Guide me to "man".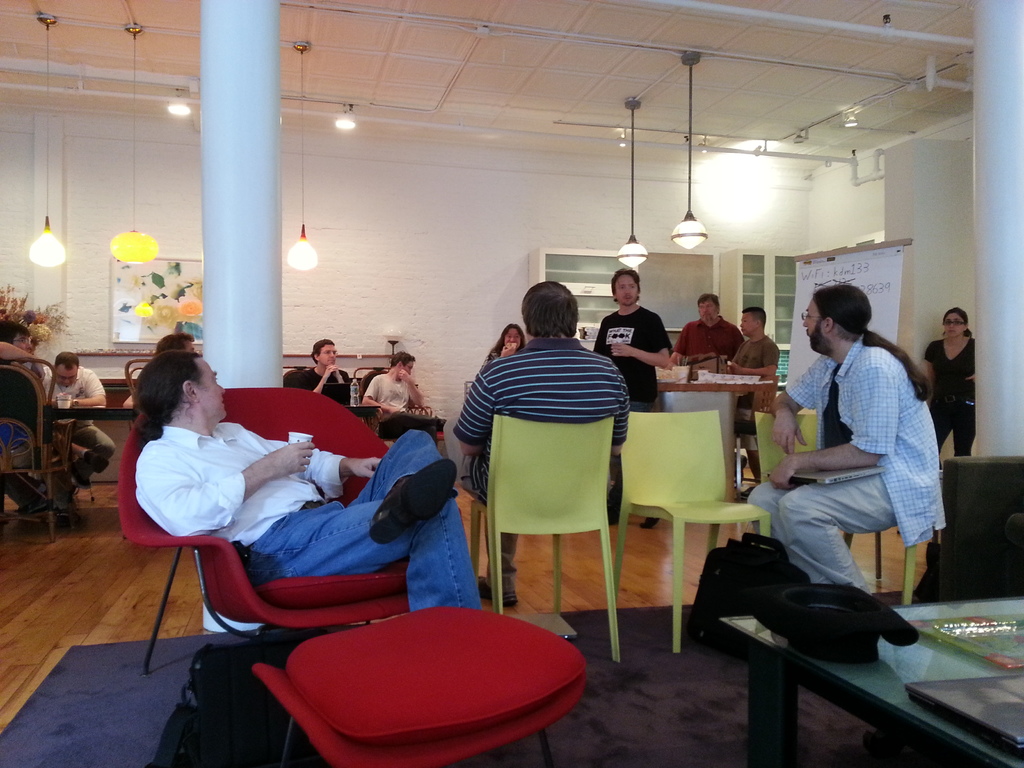
Guidance: rect(920, 299, 989, 461).
